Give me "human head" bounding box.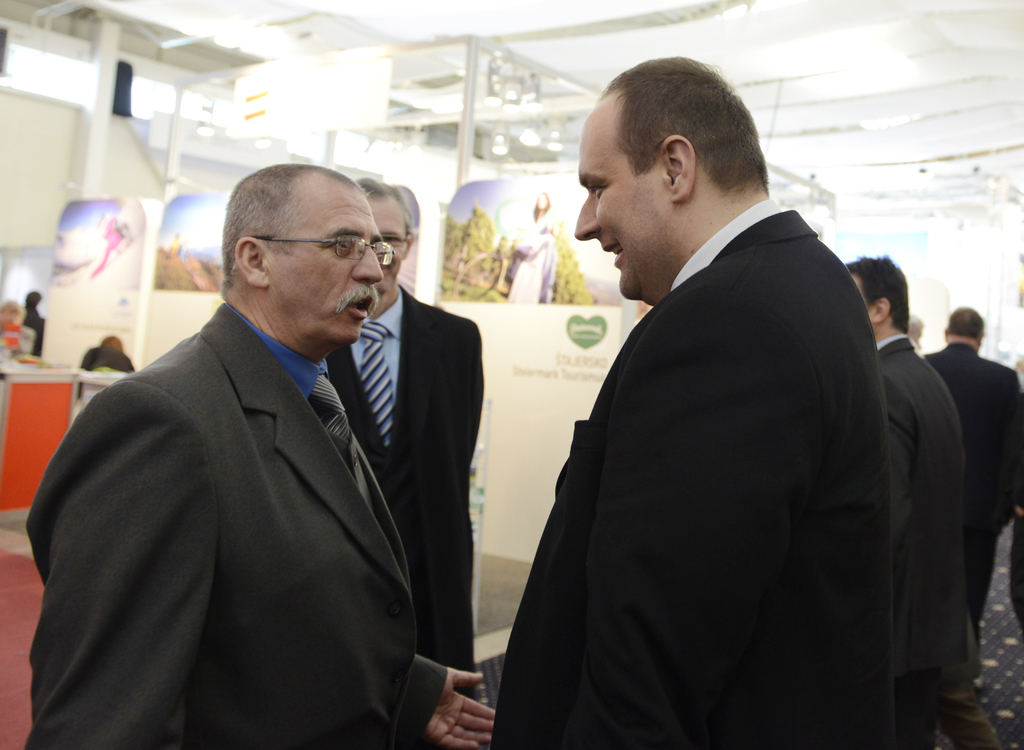
(left=945, top=308, right=980, bottom=348).
